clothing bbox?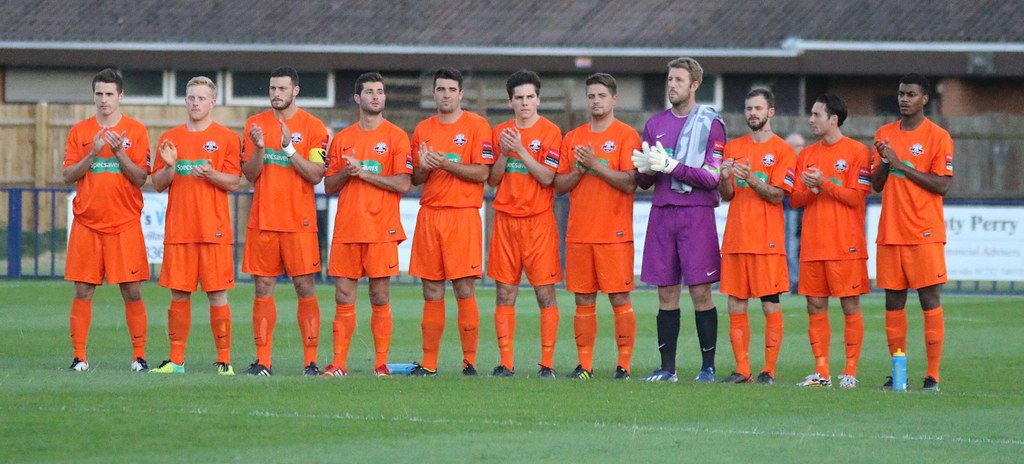
{"left": 497, "top": 116, "right": 564, "bottom": 292}
